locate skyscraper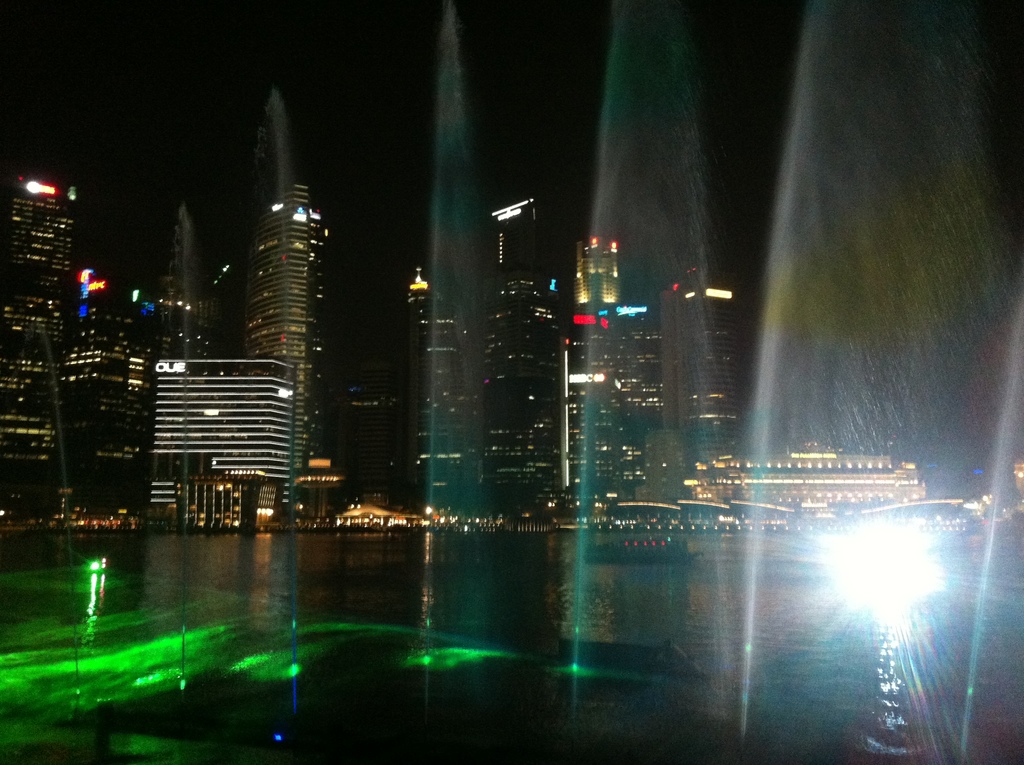
[477, 275, 587, 512]
